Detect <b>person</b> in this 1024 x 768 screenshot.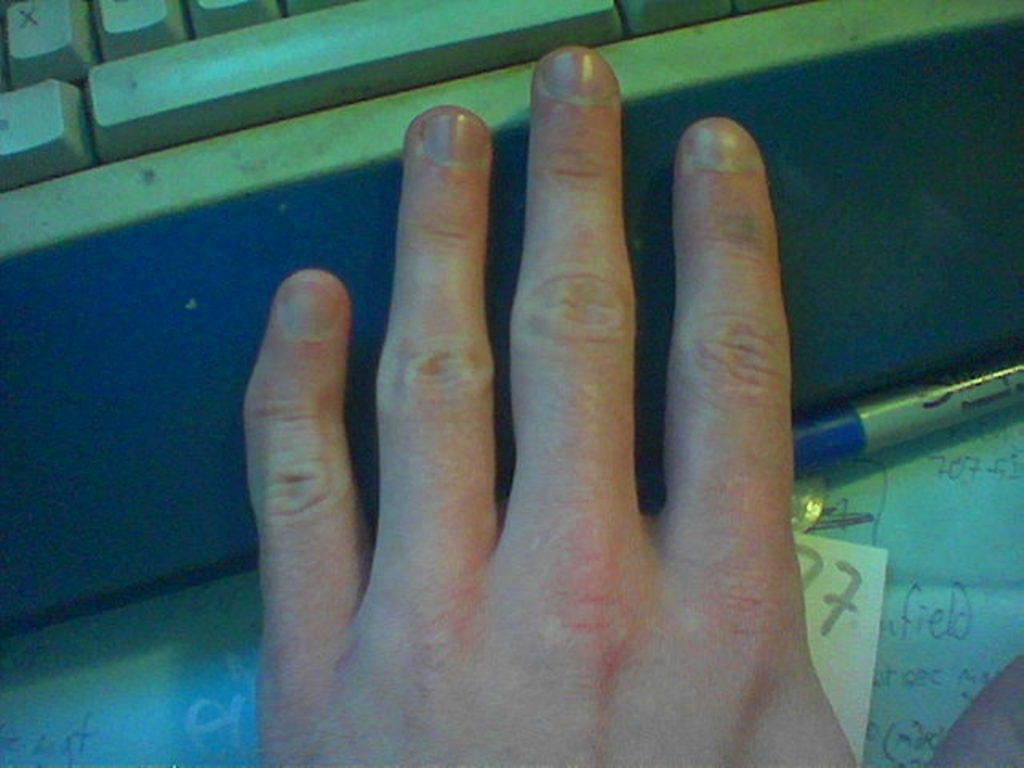
Detection: 243,35,1022,766.
